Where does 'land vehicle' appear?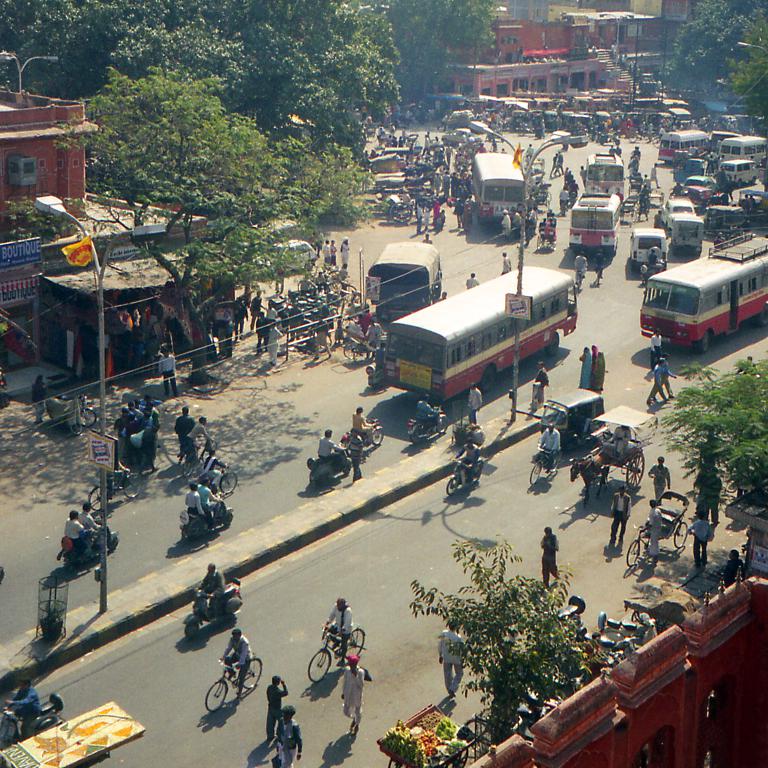
Appears at rect(679, 212, 700, 249).
